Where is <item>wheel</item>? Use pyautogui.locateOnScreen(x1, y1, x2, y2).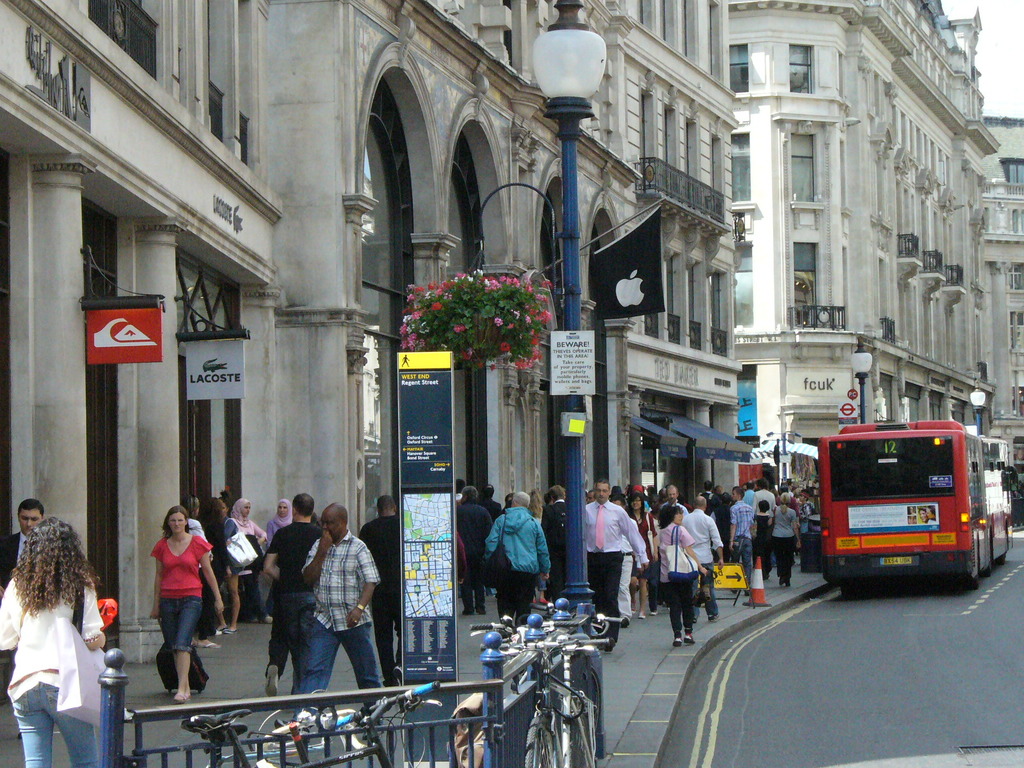
pyautogui.locateOnScreen(522, 710, 566, 767).
